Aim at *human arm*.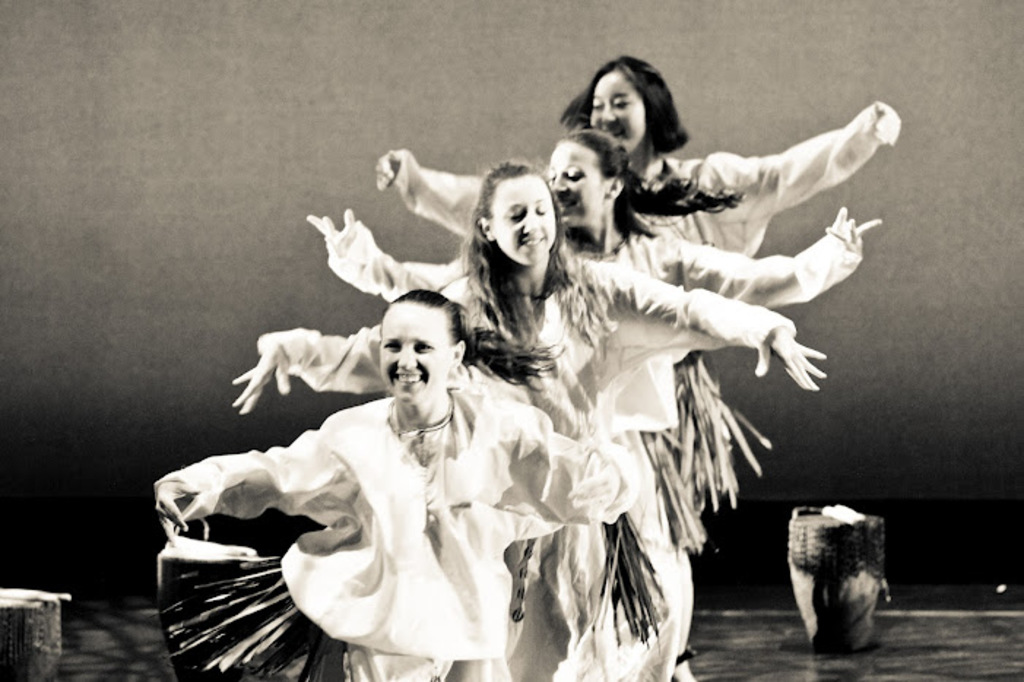
Aimed at locate(682, 206, 890, 315).
